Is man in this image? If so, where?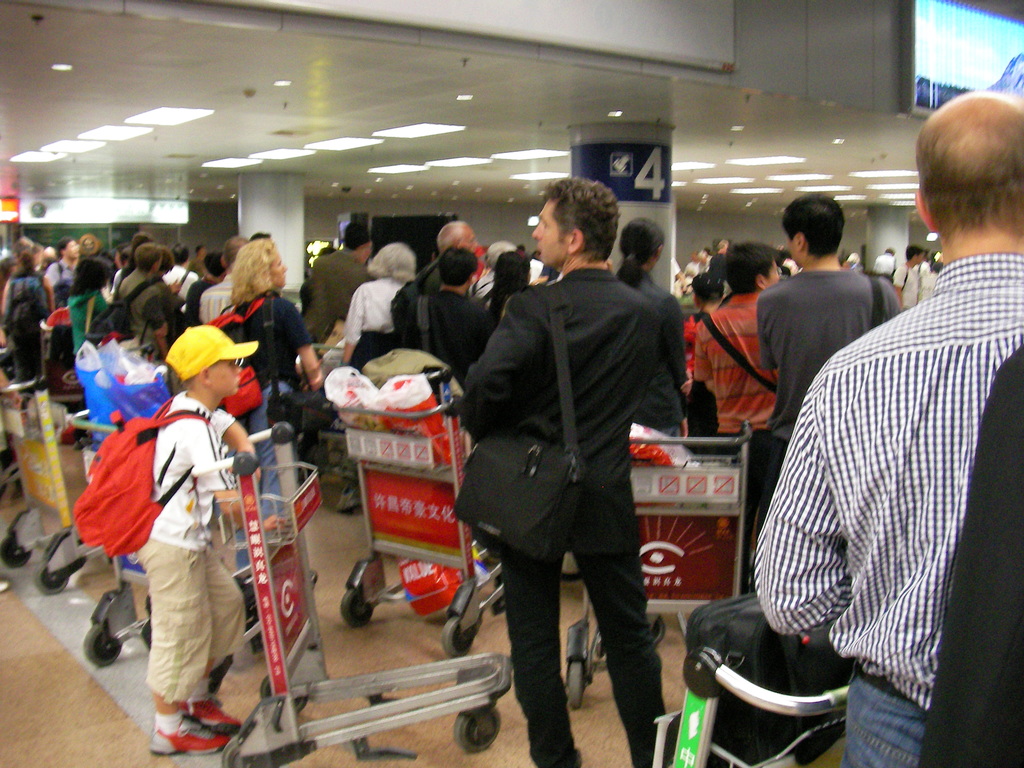
Yes, at x1=690 y1=243 x2=786 y2=429.
